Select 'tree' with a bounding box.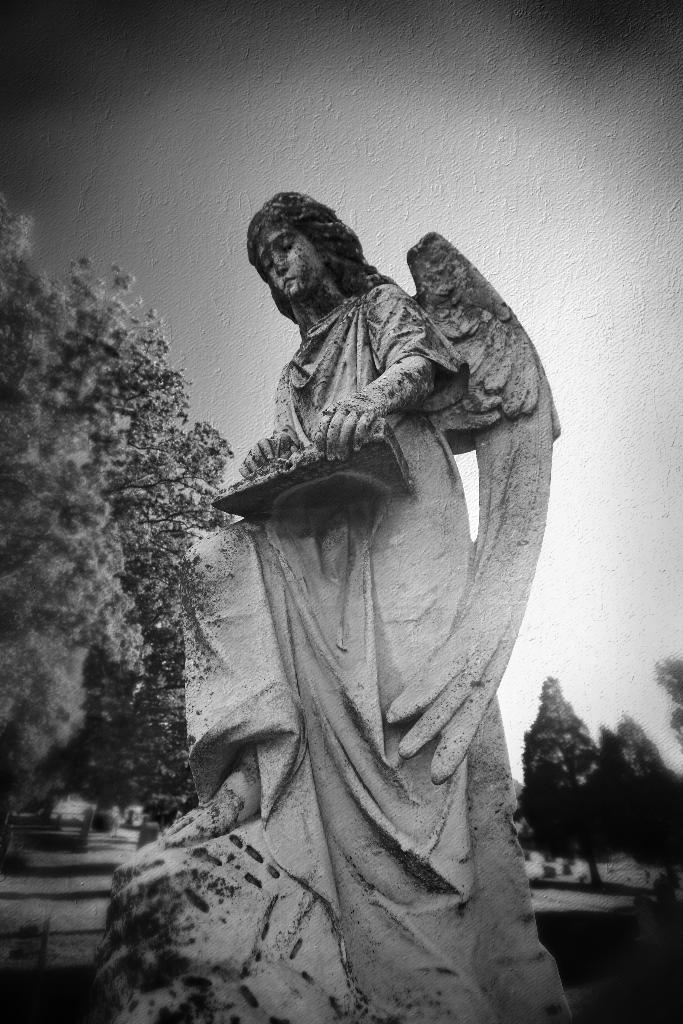
<box>0,180,247,792</box>.
